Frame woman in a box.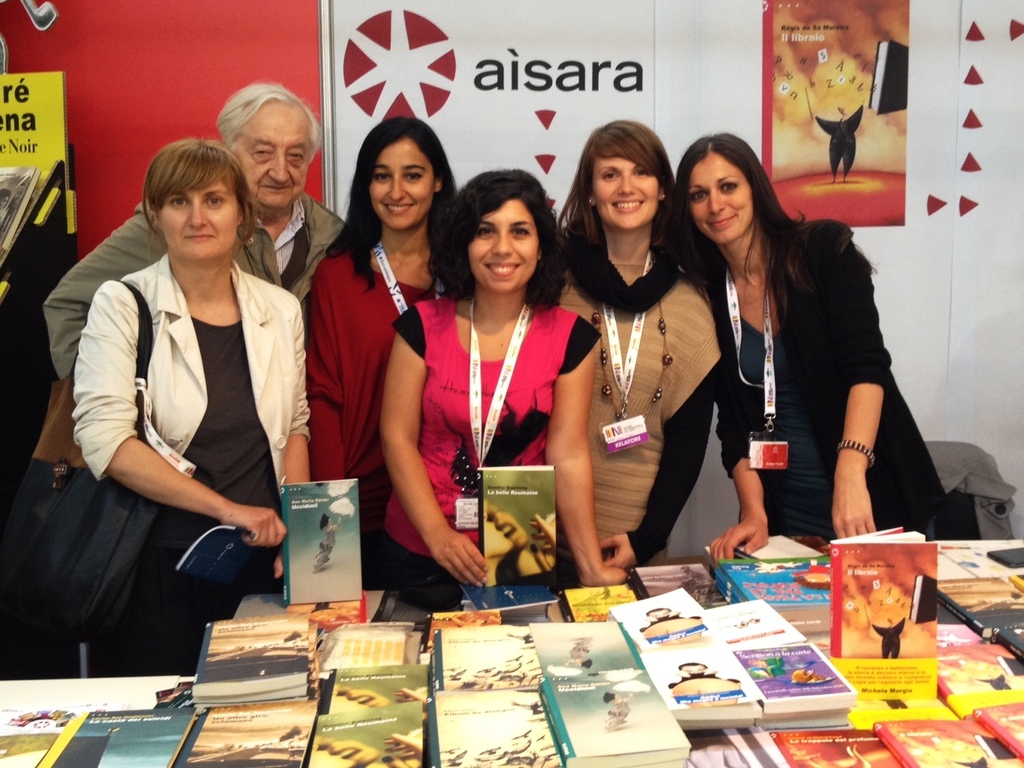
(left=660, top=124, right=953, bottom=560).
